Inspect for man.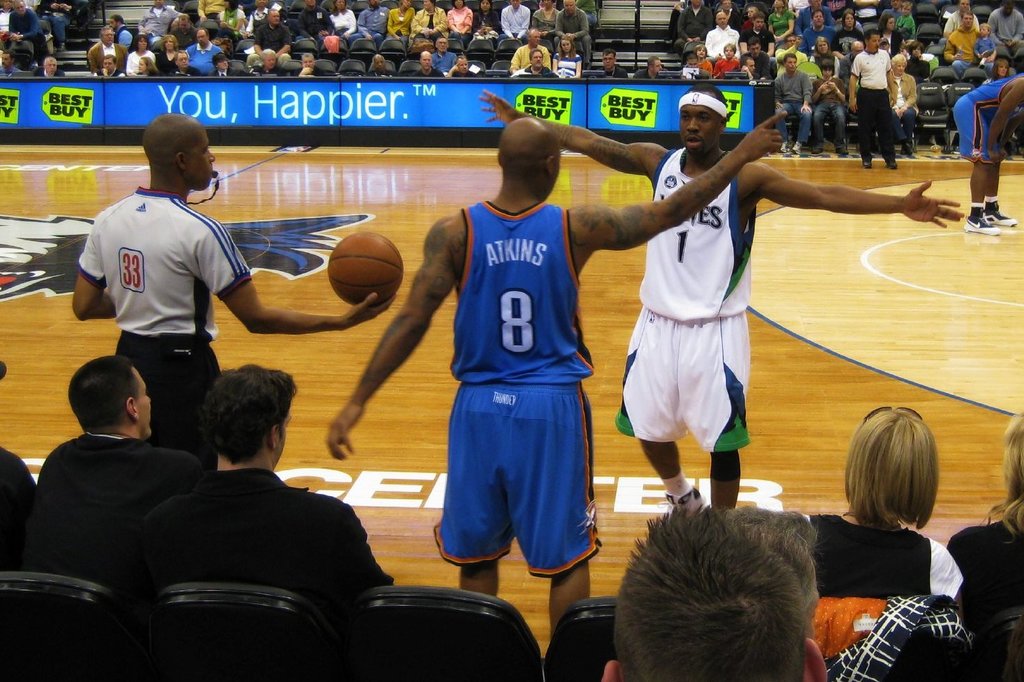
Inspection: {"x1": 836, "y1": 40, "x2": 866, "y2": 84}.
